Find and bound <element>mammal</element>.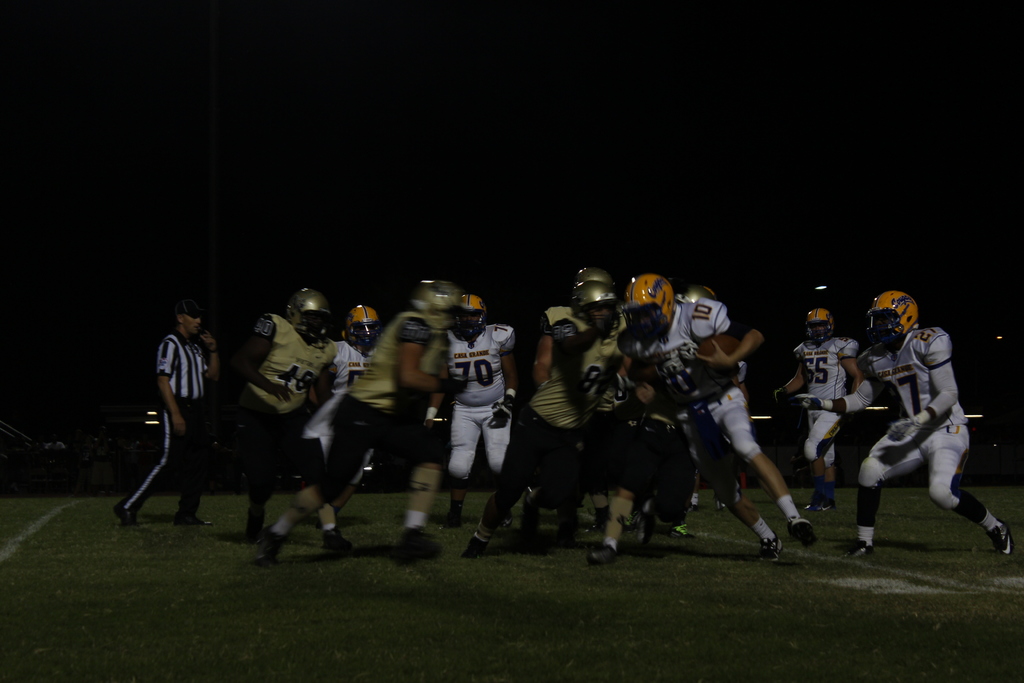
Bound: [left=448, top=285, right=537, bottom=520].
